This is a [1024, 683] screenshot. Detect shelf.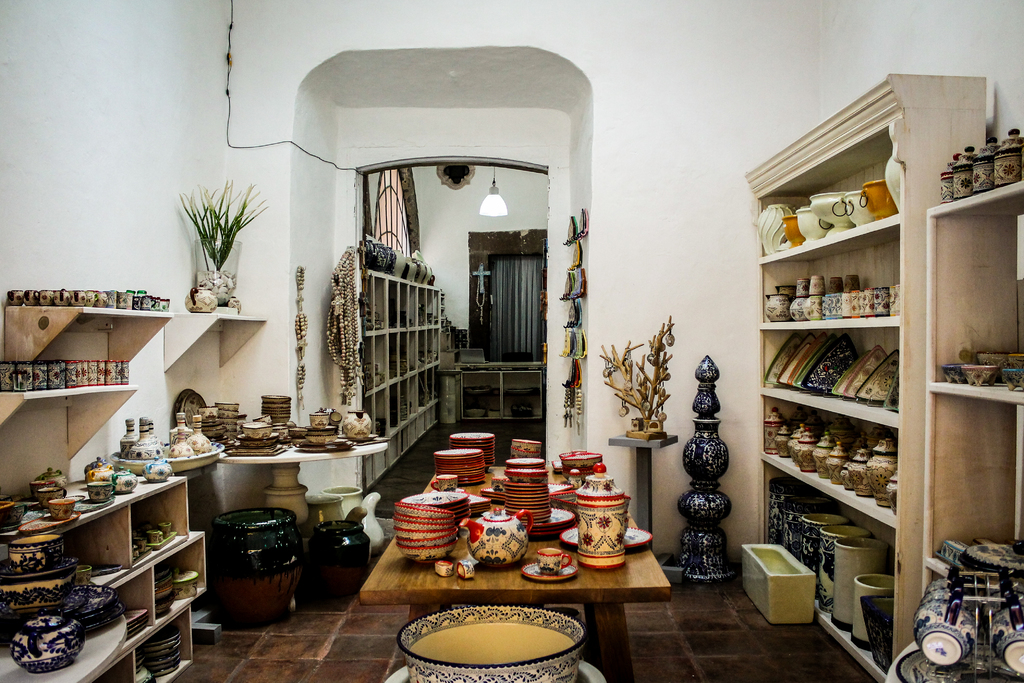
rect(757, 459, 896, 682).
